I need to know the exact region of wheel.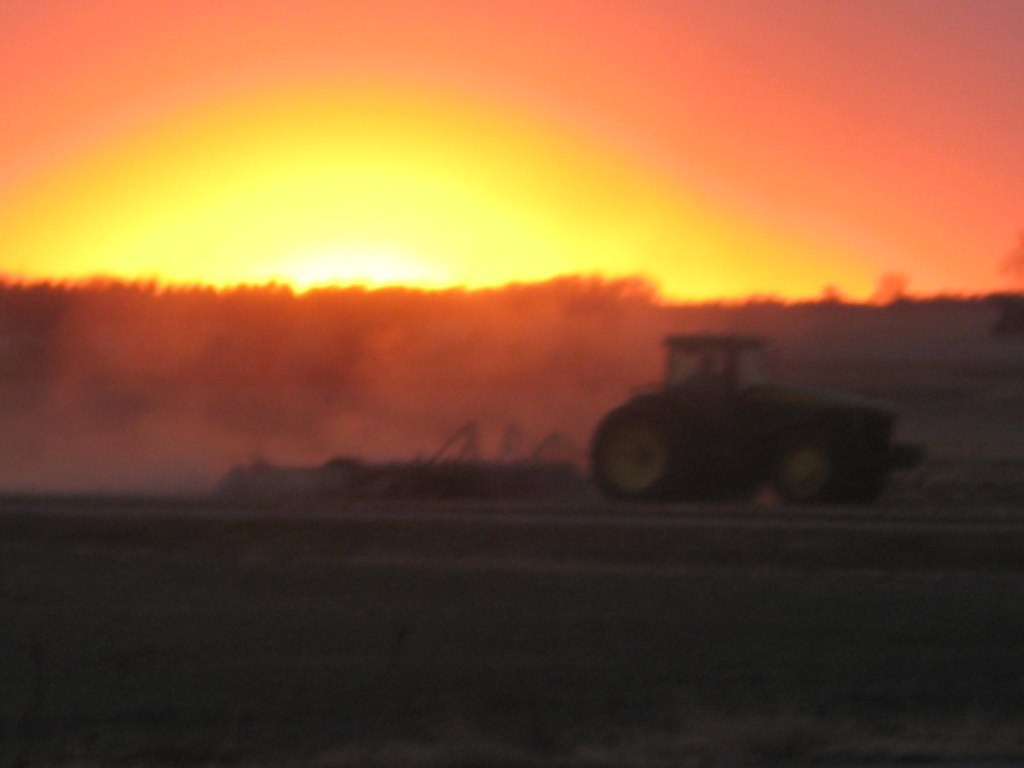
Region: (771, 429, 849, 505).
